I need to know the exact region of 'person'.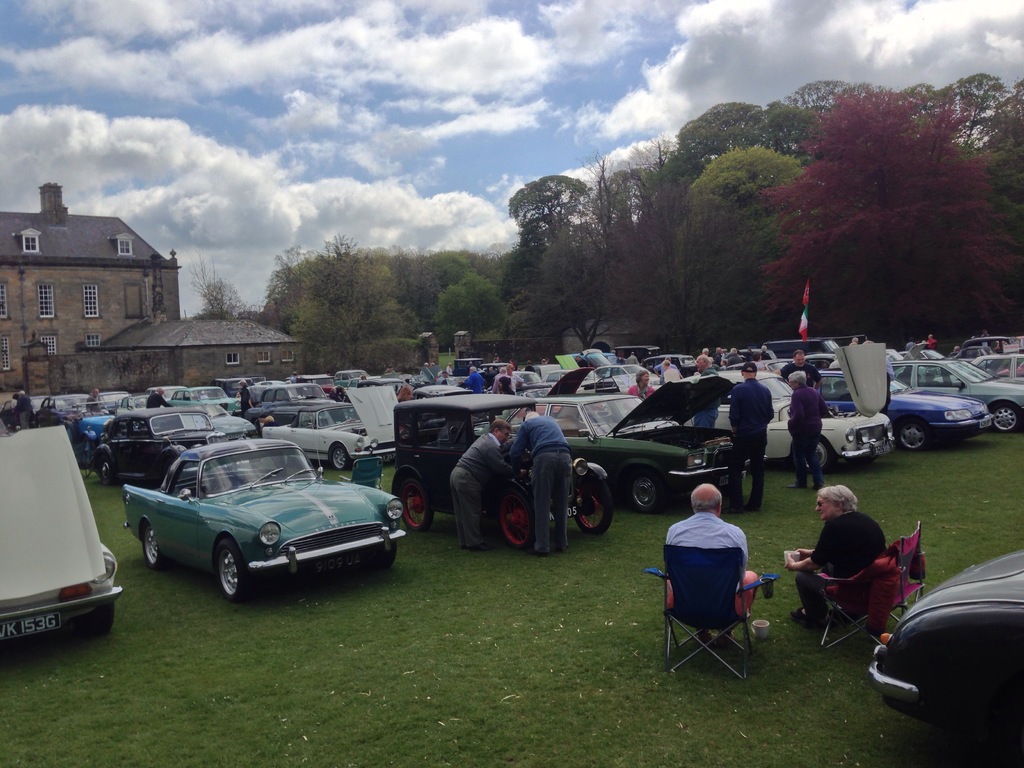
Region: left=780, top=482, right=884, bottom=633.
